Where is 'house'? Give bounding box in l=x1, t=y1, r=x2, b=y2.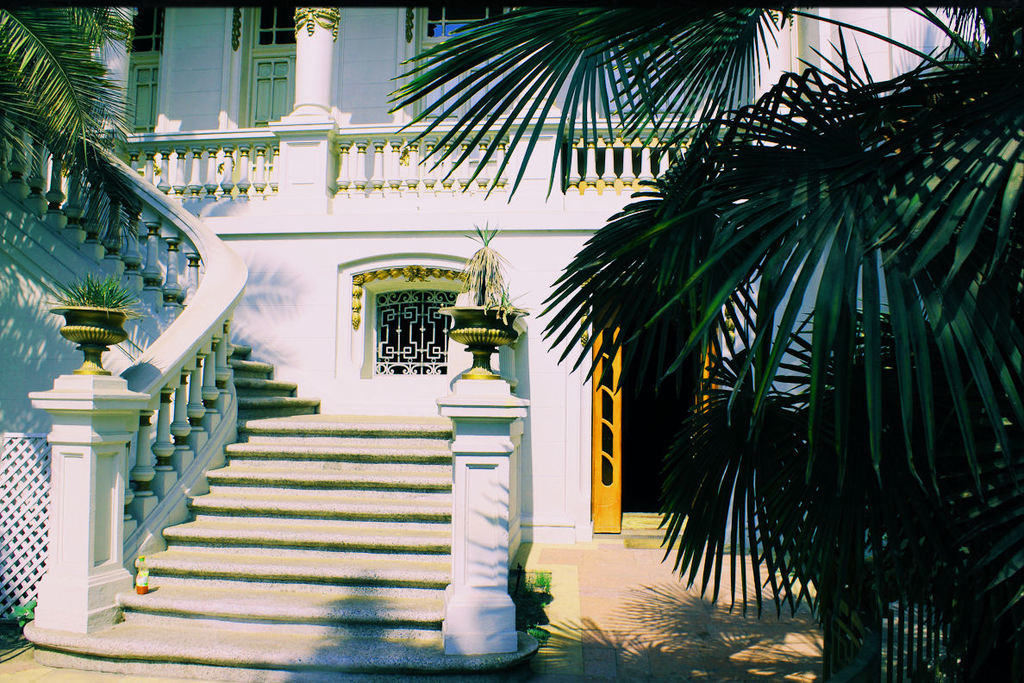
l=0, t=0, r=1023, b=615.
